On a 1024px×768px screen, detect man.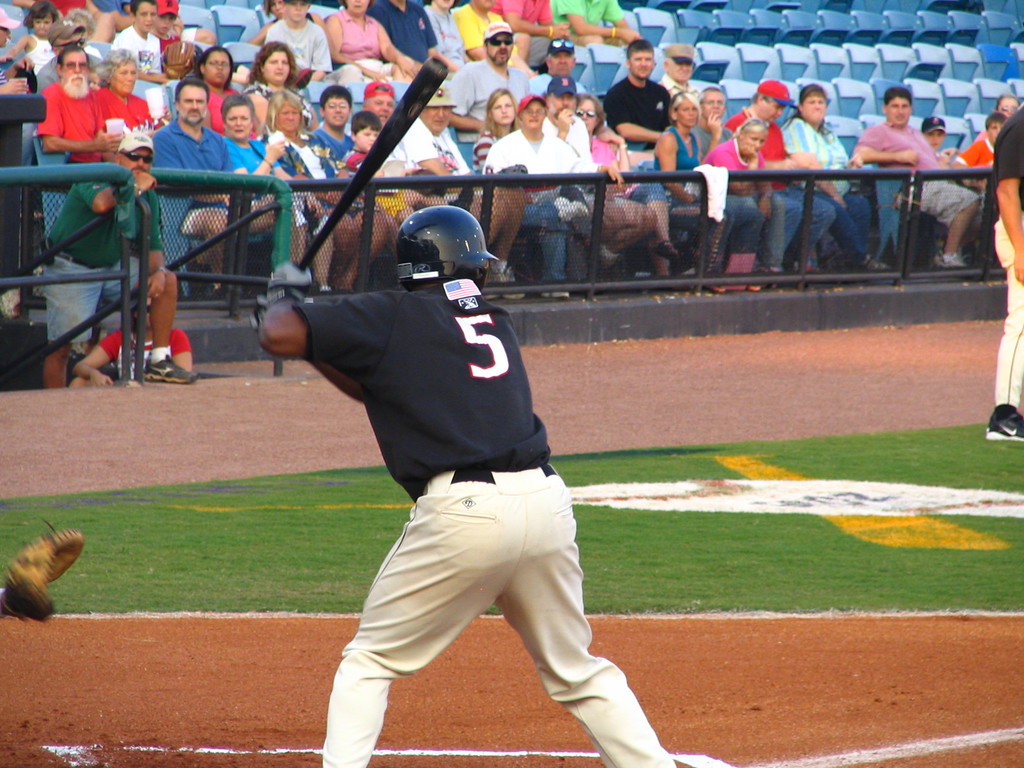
BBox(847, 84, 979, 271).
